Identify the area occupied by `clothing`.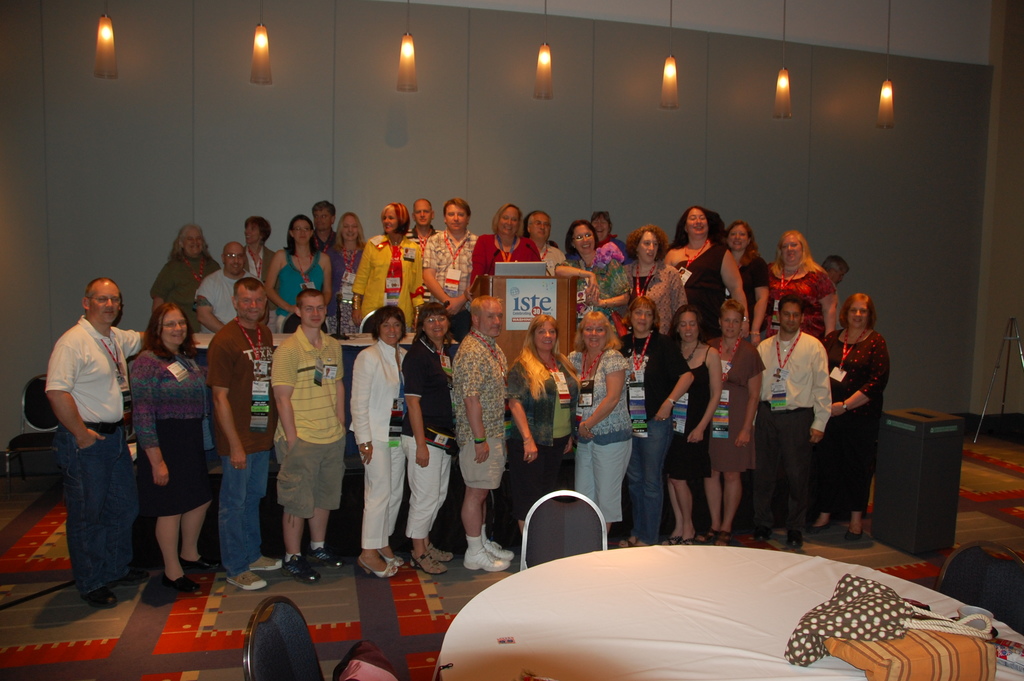
Area: [312, 539, 326, 550].
